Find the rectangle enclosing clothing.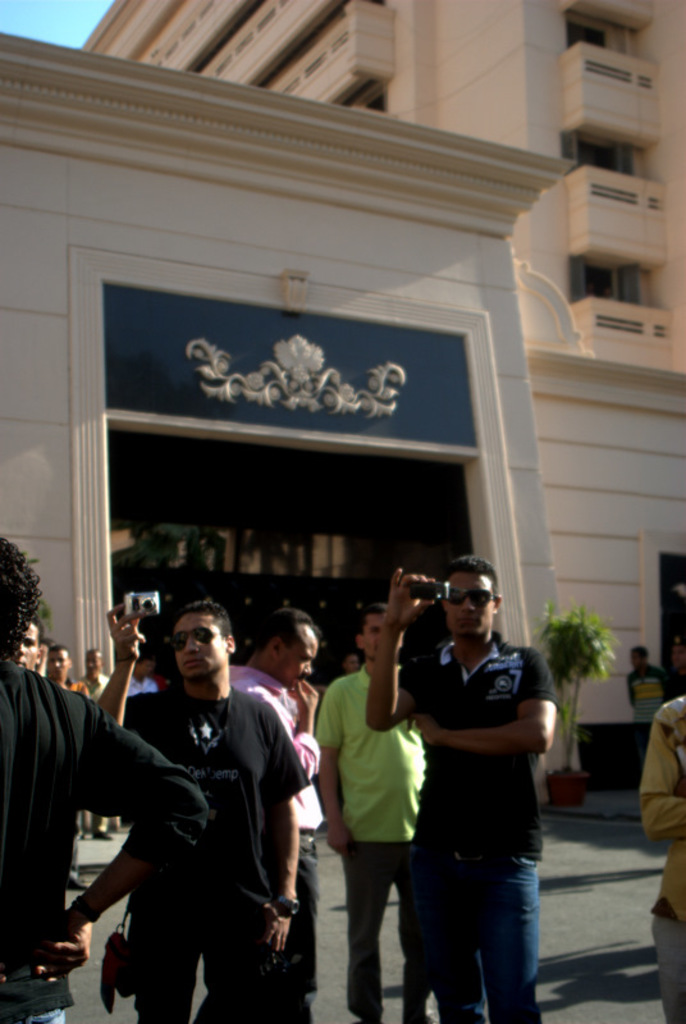
<region>76, 667, 108, 712</region>.
